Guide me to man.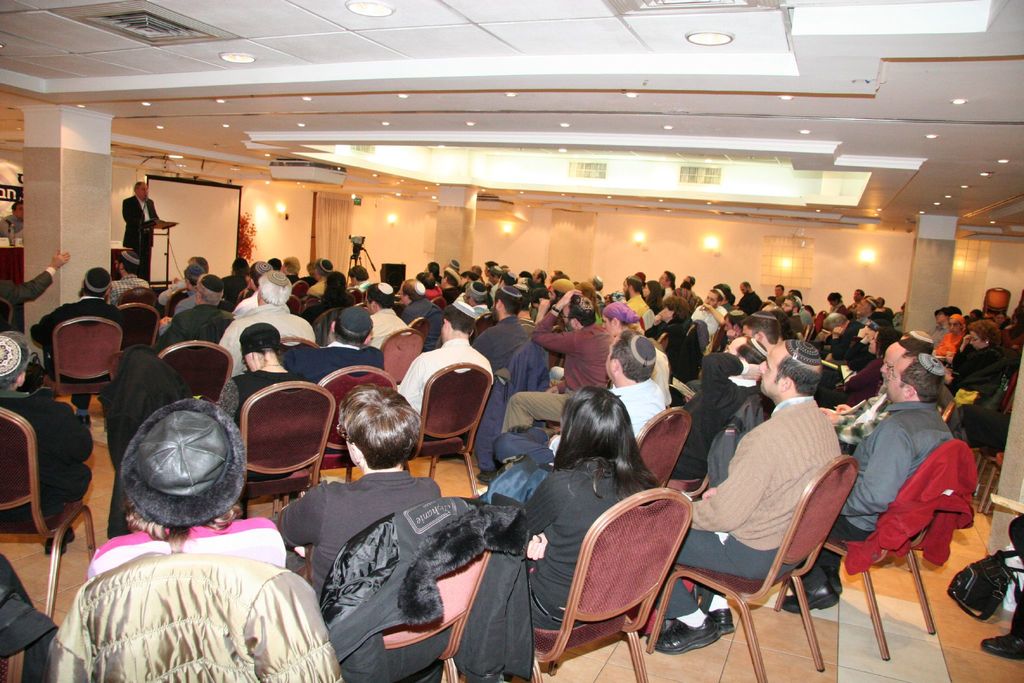
Guidance: [397, 297, 496, 448].
